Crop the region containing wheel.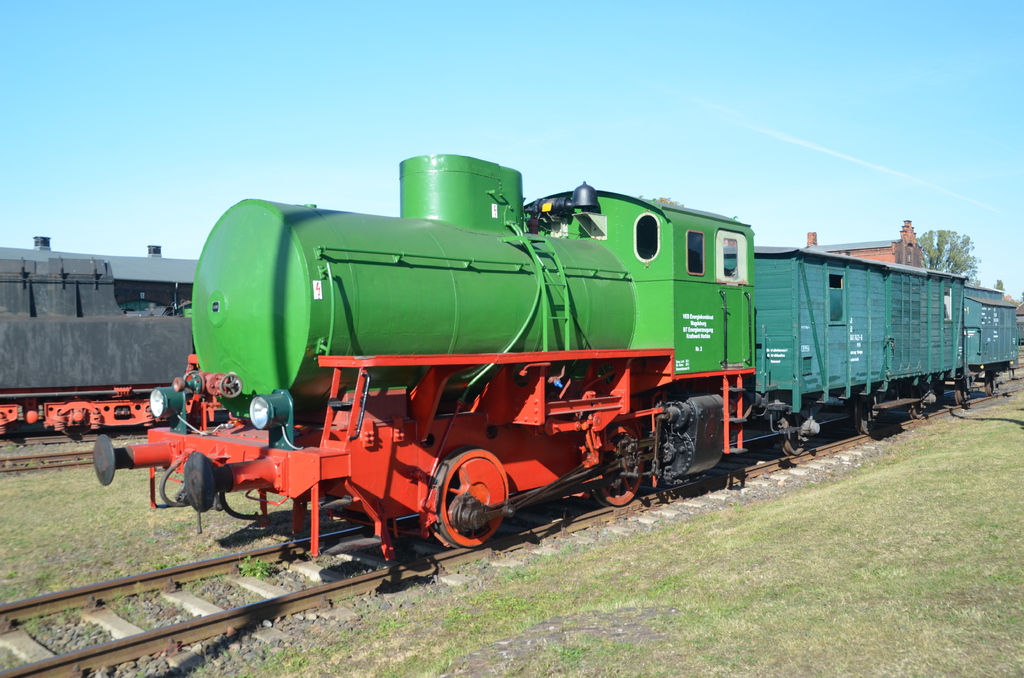
Crop region: 782/413/810/459.
